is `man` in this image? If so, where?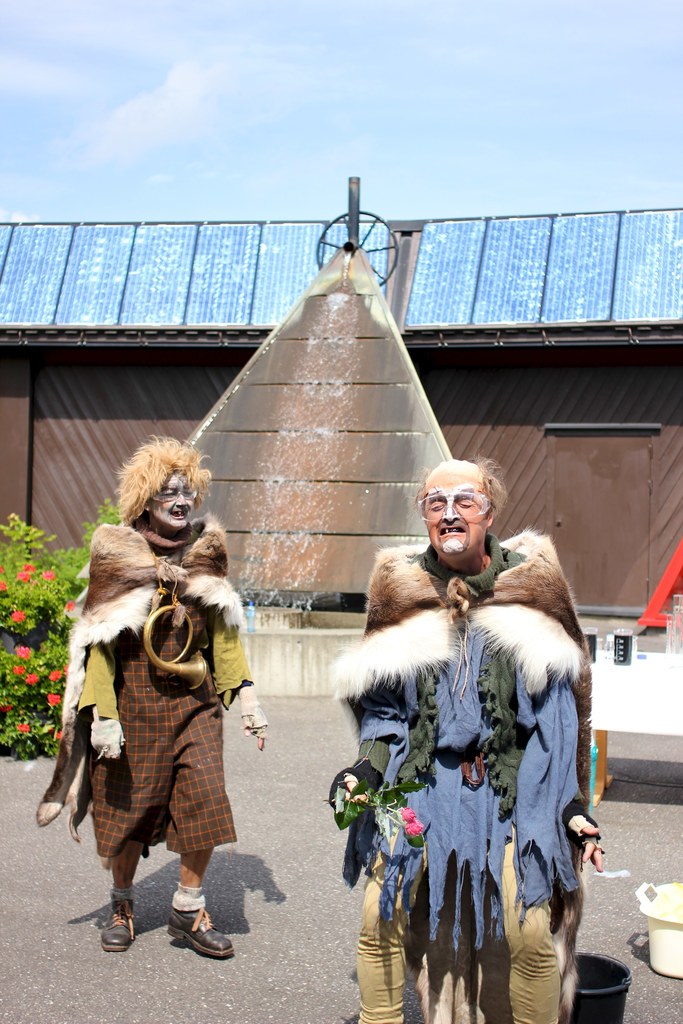
Yes, at 350 459 597 1023.
